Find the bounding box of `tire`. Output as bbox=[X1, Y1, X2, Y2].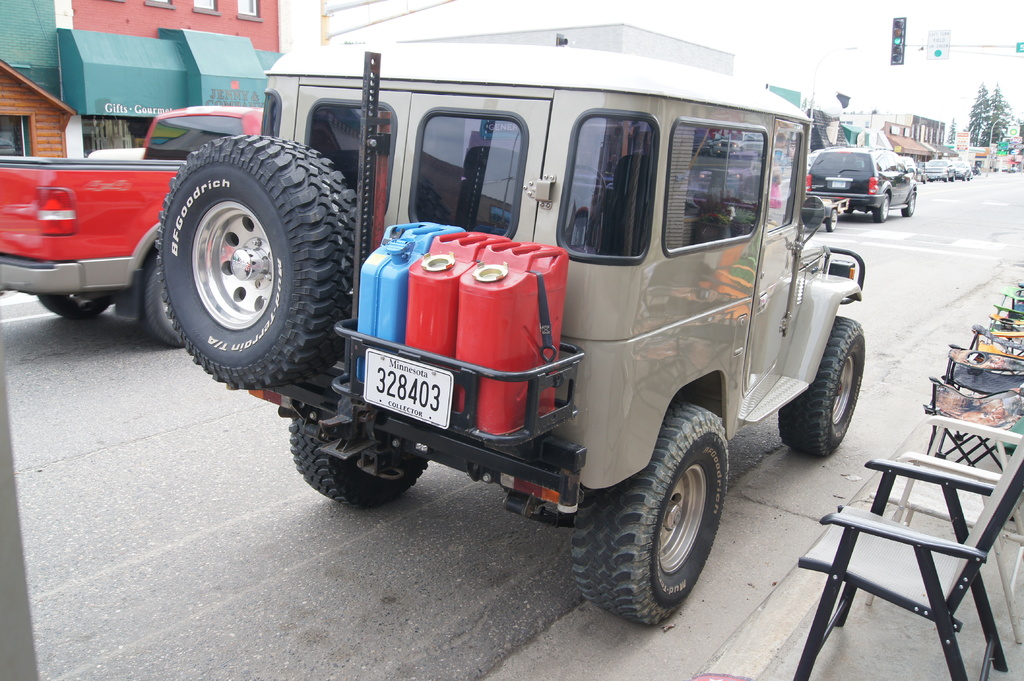
bbox=[963, 175, 968, 180].
